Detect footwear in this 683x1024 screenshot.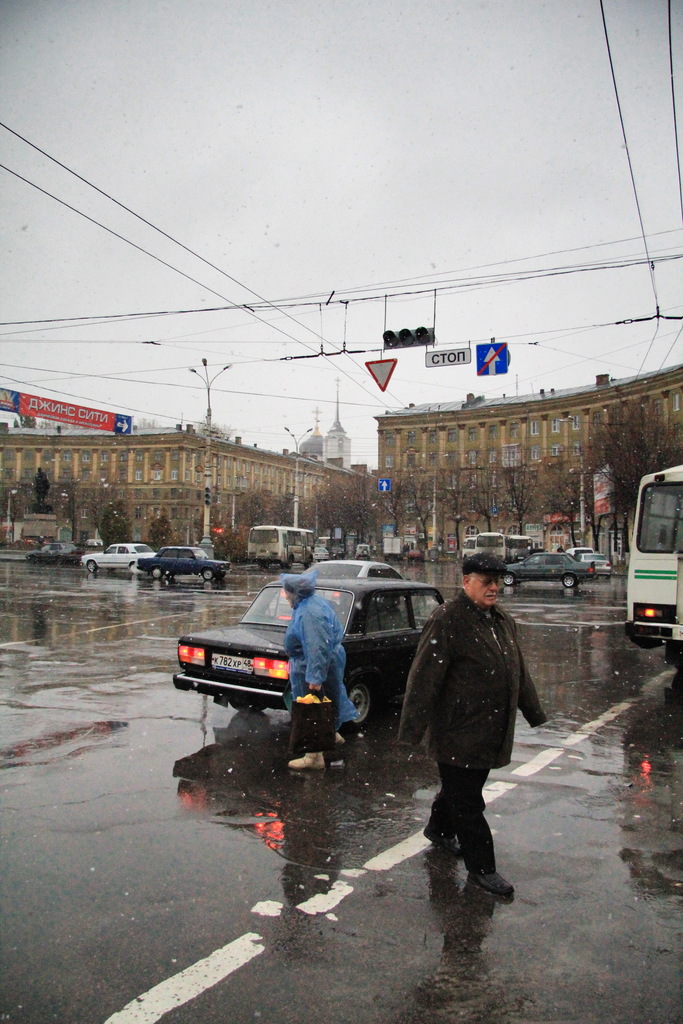
Detection: {"left": 289, "top": 750, "right": 329, "bottom": 780}.
